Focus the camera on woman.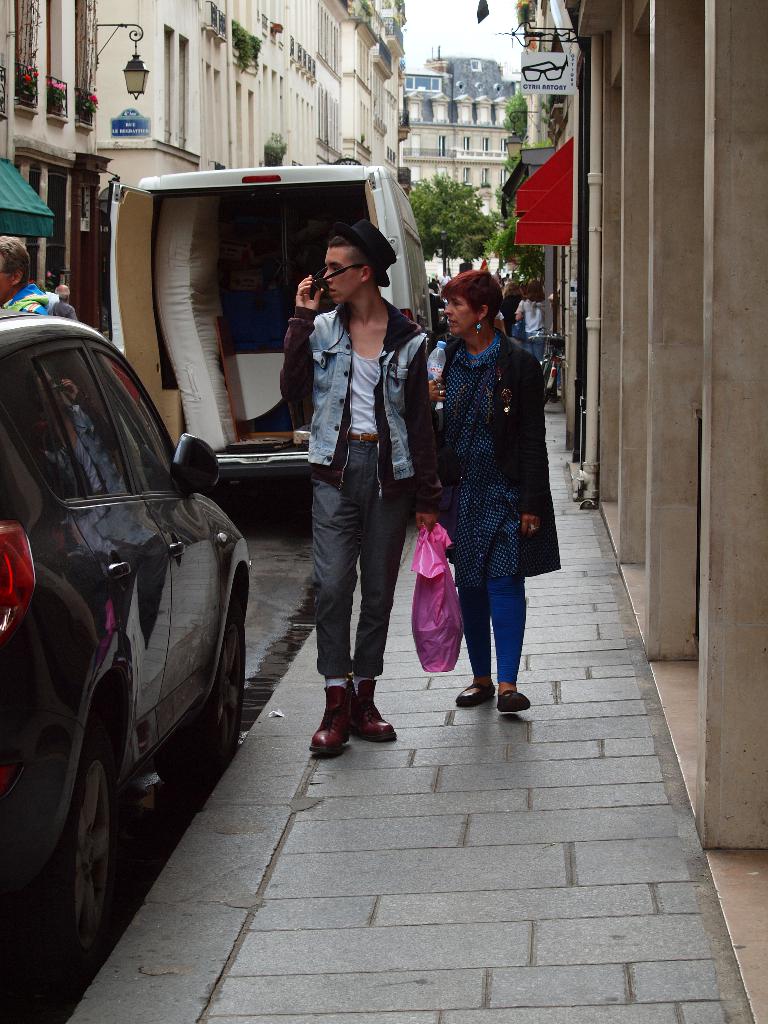
Focus region: [x1=508, y1=278, x2=546, y2=365].
